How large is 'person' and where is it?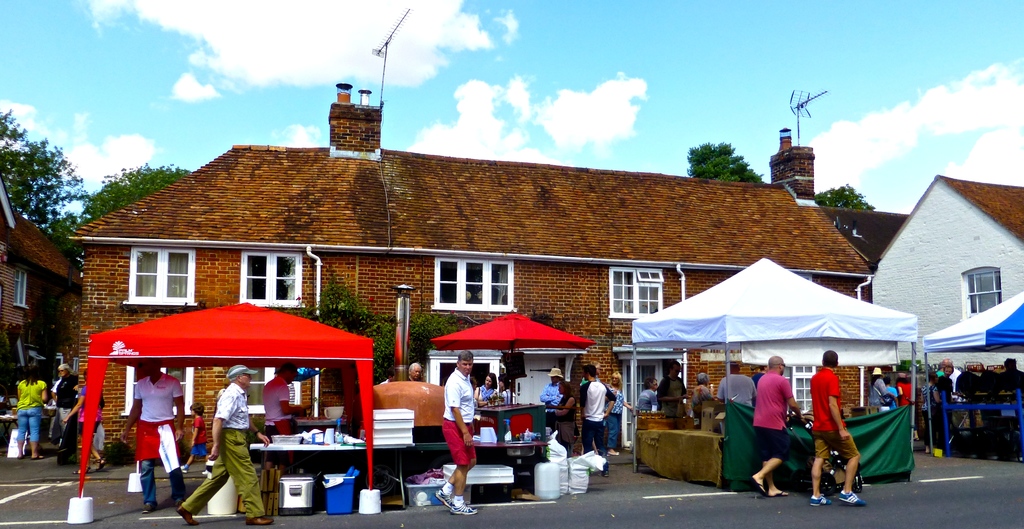
Bounding box: rect(810, 350, 861, 505).
